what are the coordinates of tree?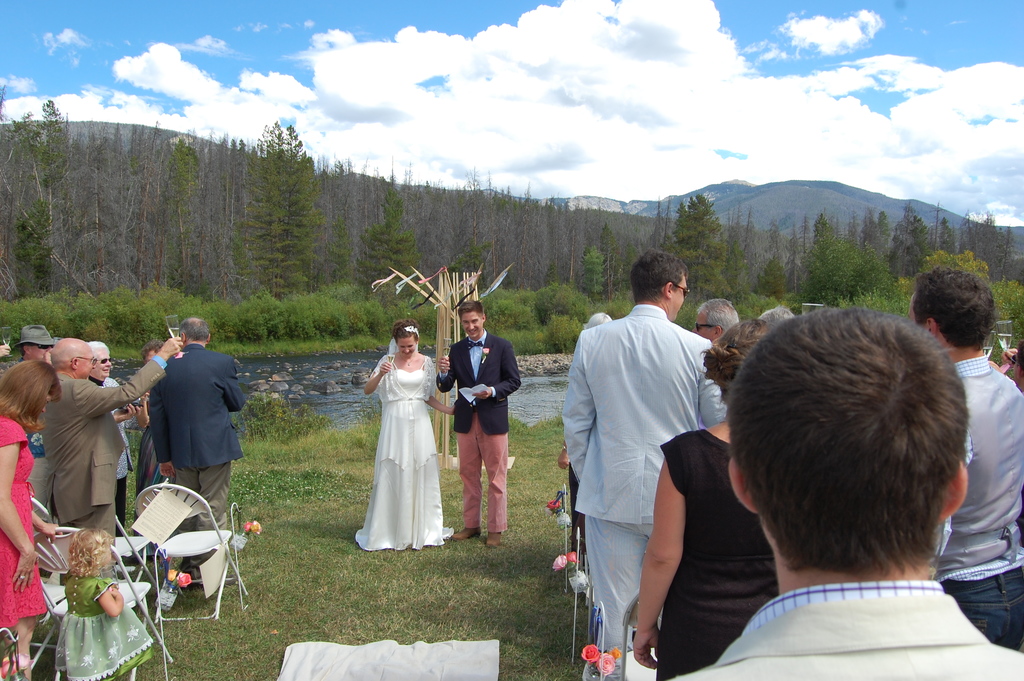
rect(893, 215, 932, 288).
